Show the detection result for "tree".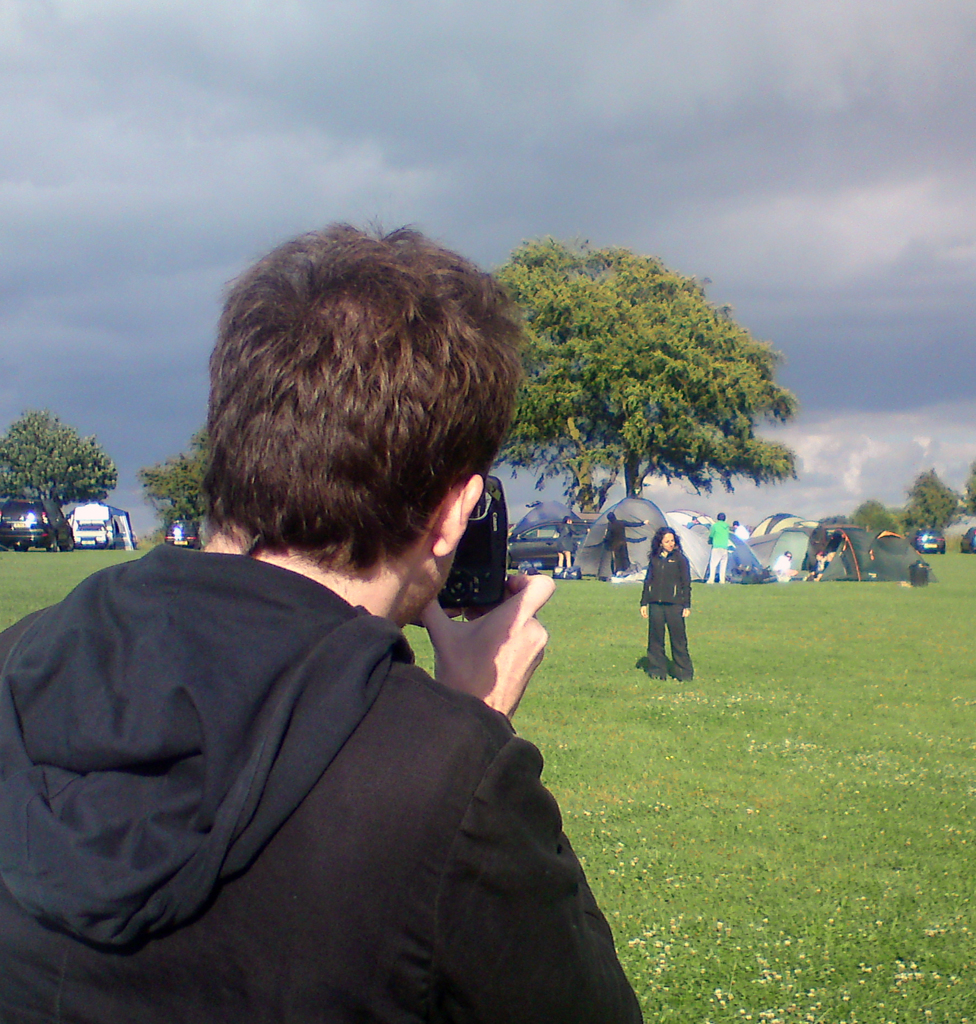
(0, 412, 122, 510).
